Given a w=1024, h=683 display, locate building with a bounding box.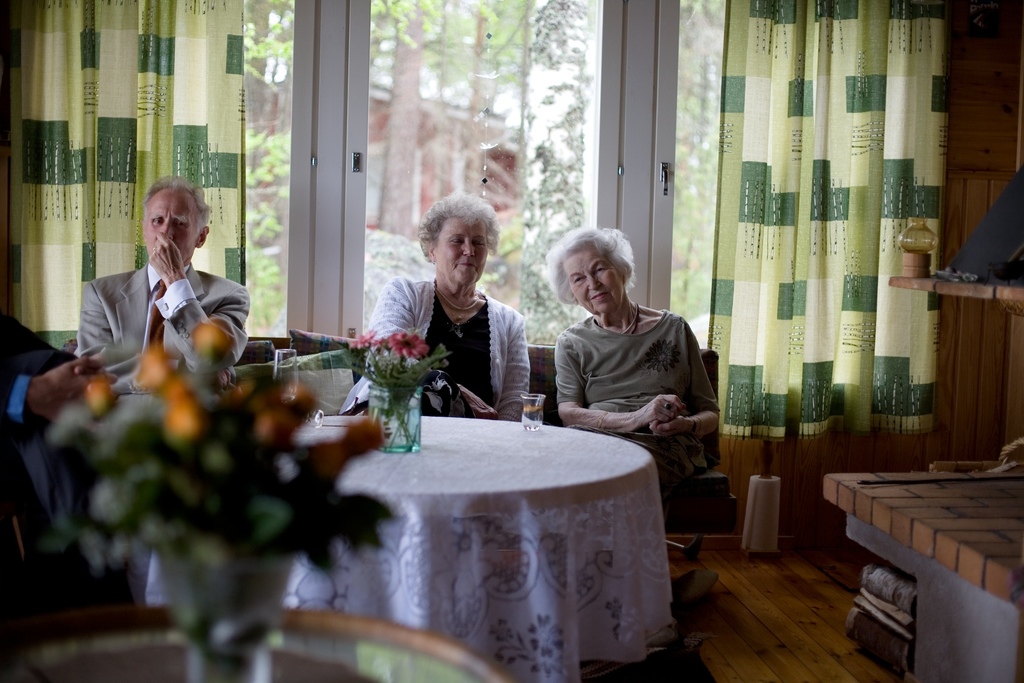
Located: x1=0, y1=0, x2=1023, y2=682.
